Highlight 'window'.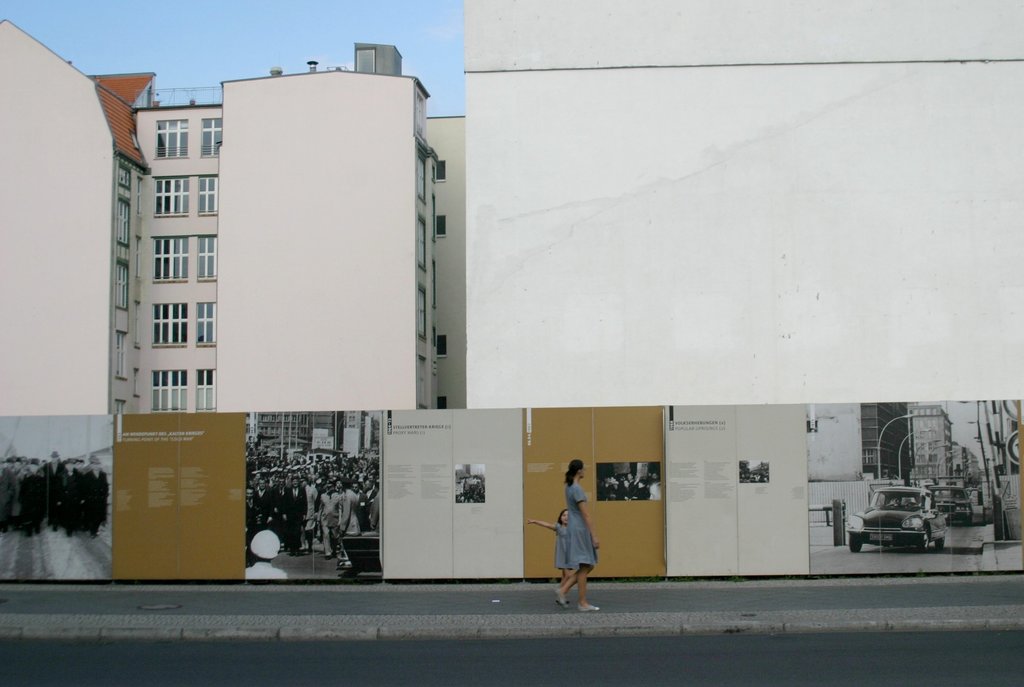
Highlighted region: region(120, 331, 125, 376).
